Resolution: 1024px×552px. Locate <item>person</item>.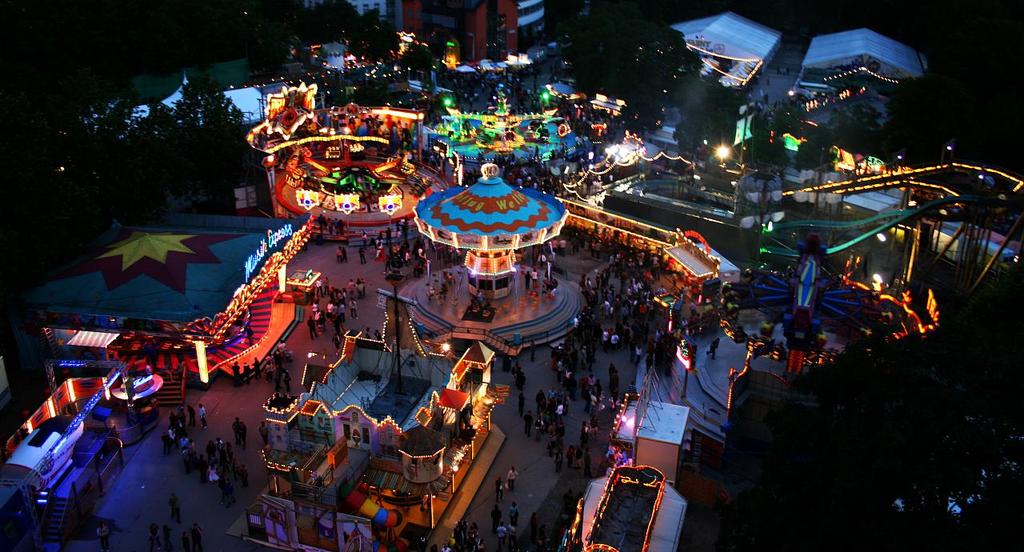
detection(230, 416, 242, 438).
